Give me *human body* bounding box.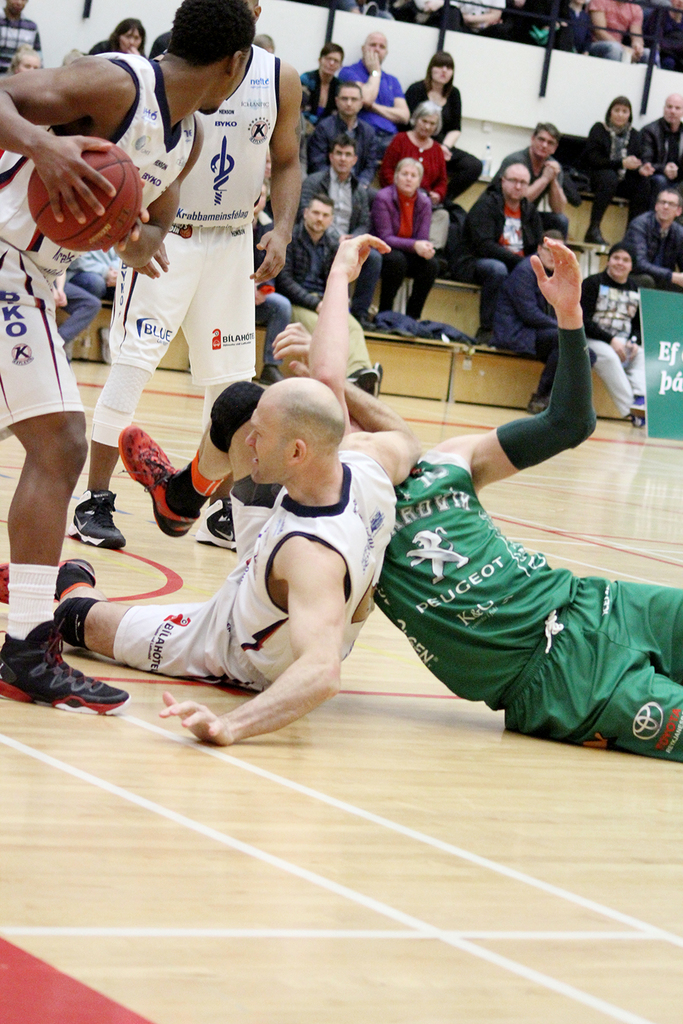
(296, 169, 389, 235).
